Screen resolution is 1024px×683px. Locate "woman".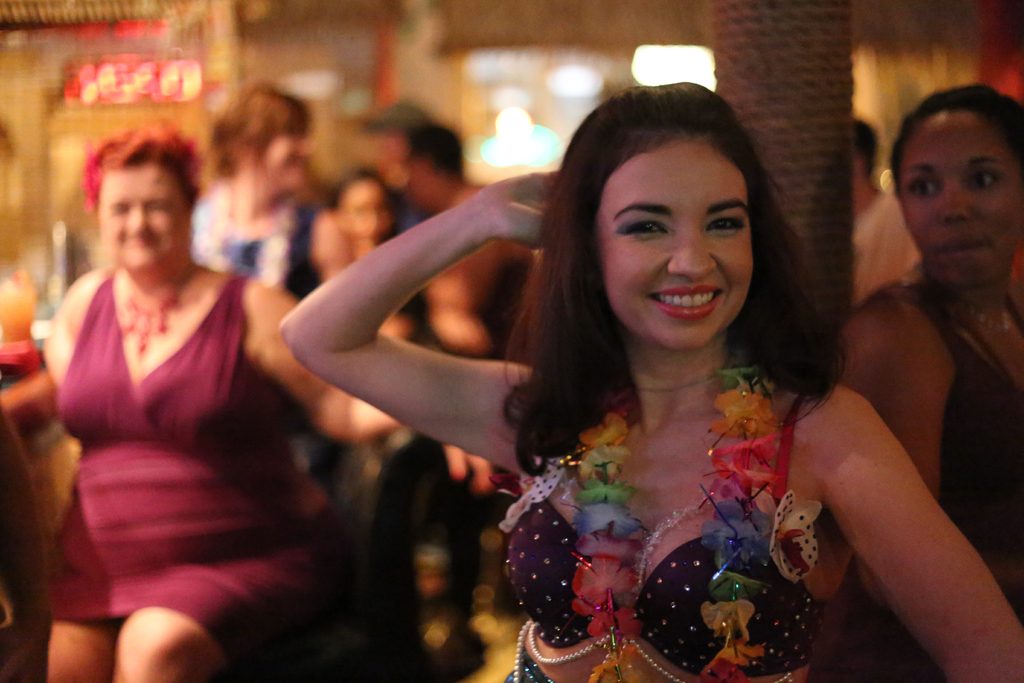
left=186, top=89, right=339, bottom=295.
